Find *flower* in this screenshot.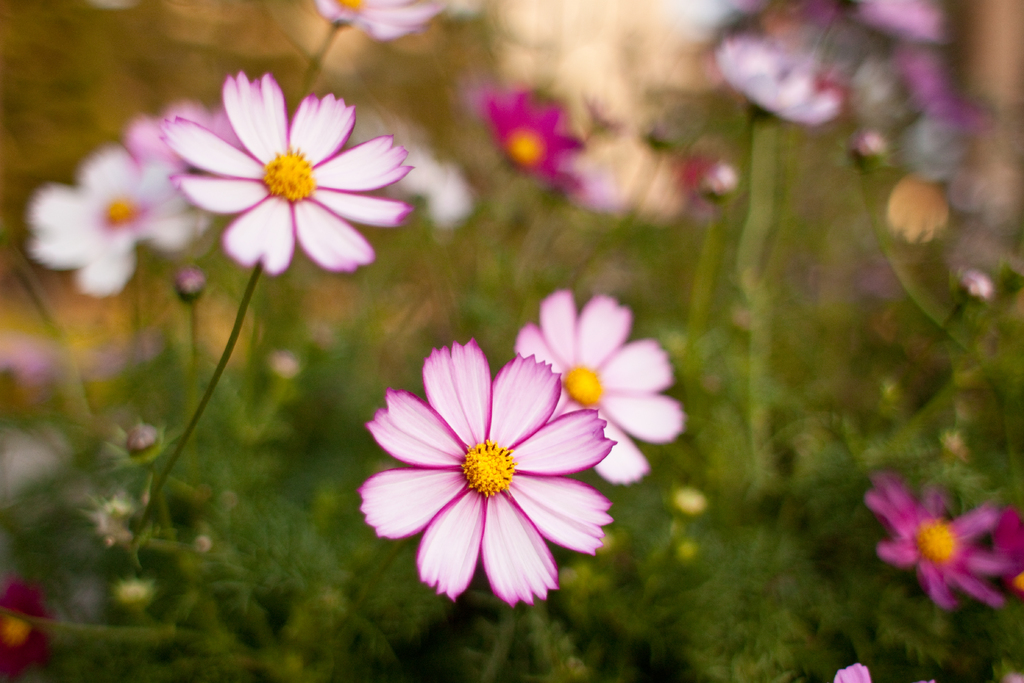
The bounding box for *flower* is (851,0,950,44).
